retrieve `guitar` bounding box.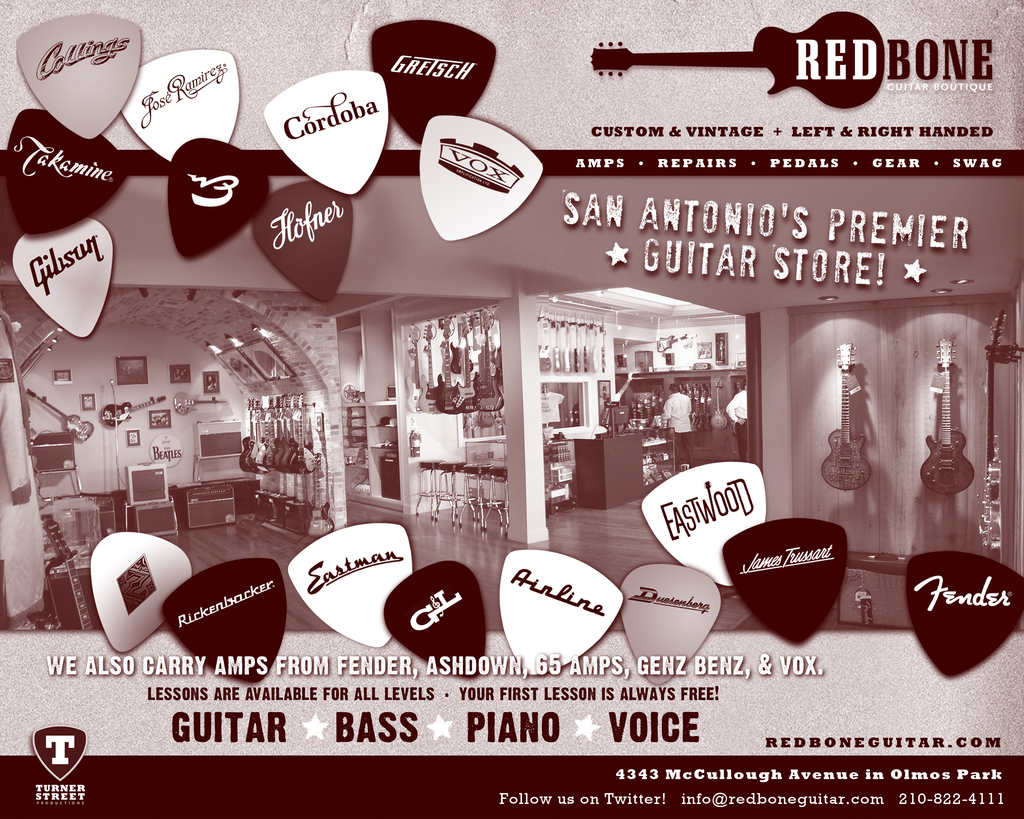
Bounding box: bbox(919, 338, 975, 489).
